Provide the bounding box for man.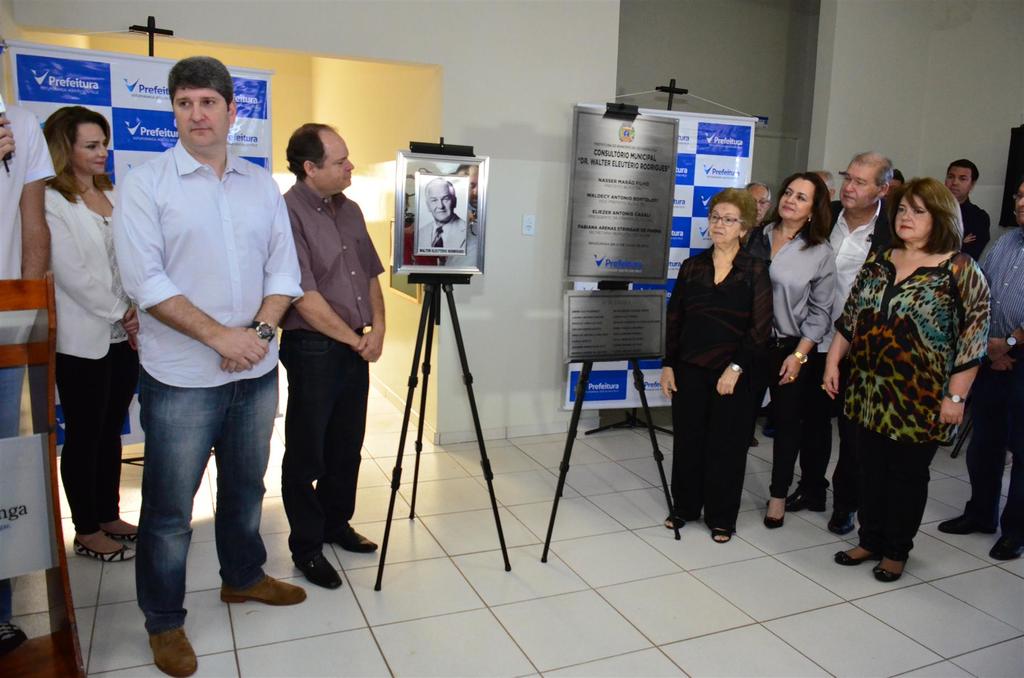
[left=934, top=176, right=1023, bottom=558].
